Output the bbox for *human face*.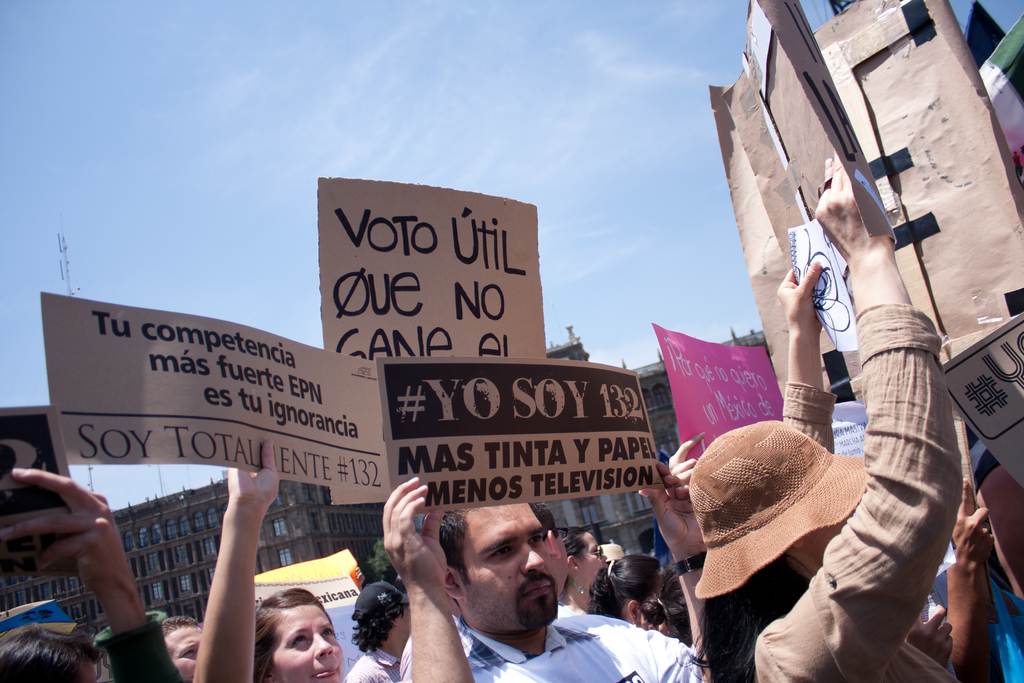
<bbox>806, 523, 847, 562</bbox>.
